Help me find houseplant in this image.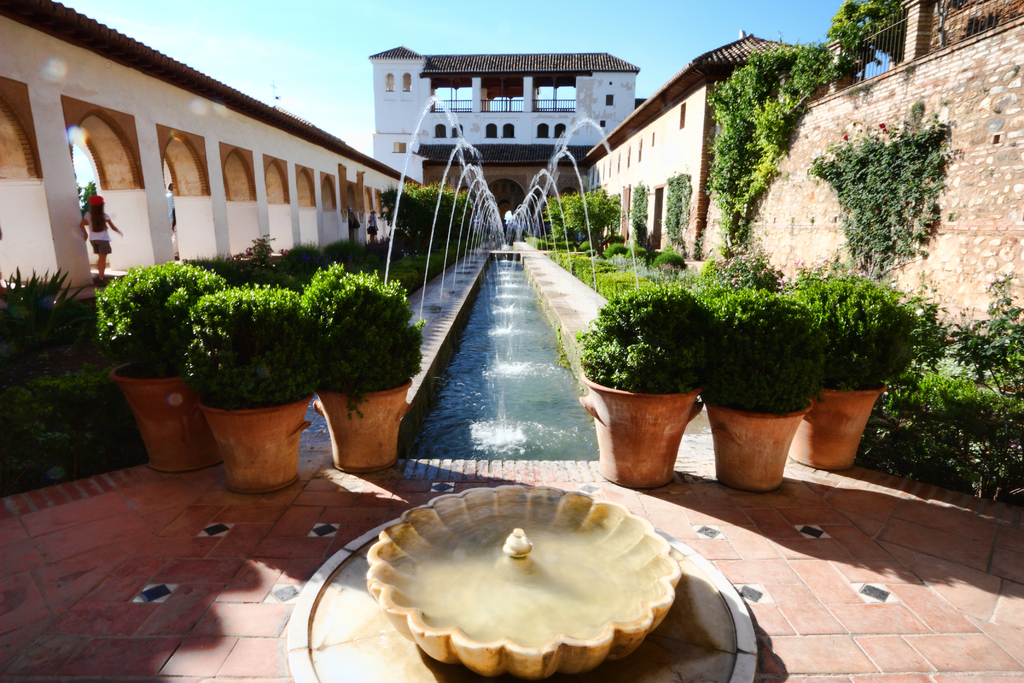
Found it: [left=87, top=263, right=225, bottom=483].
